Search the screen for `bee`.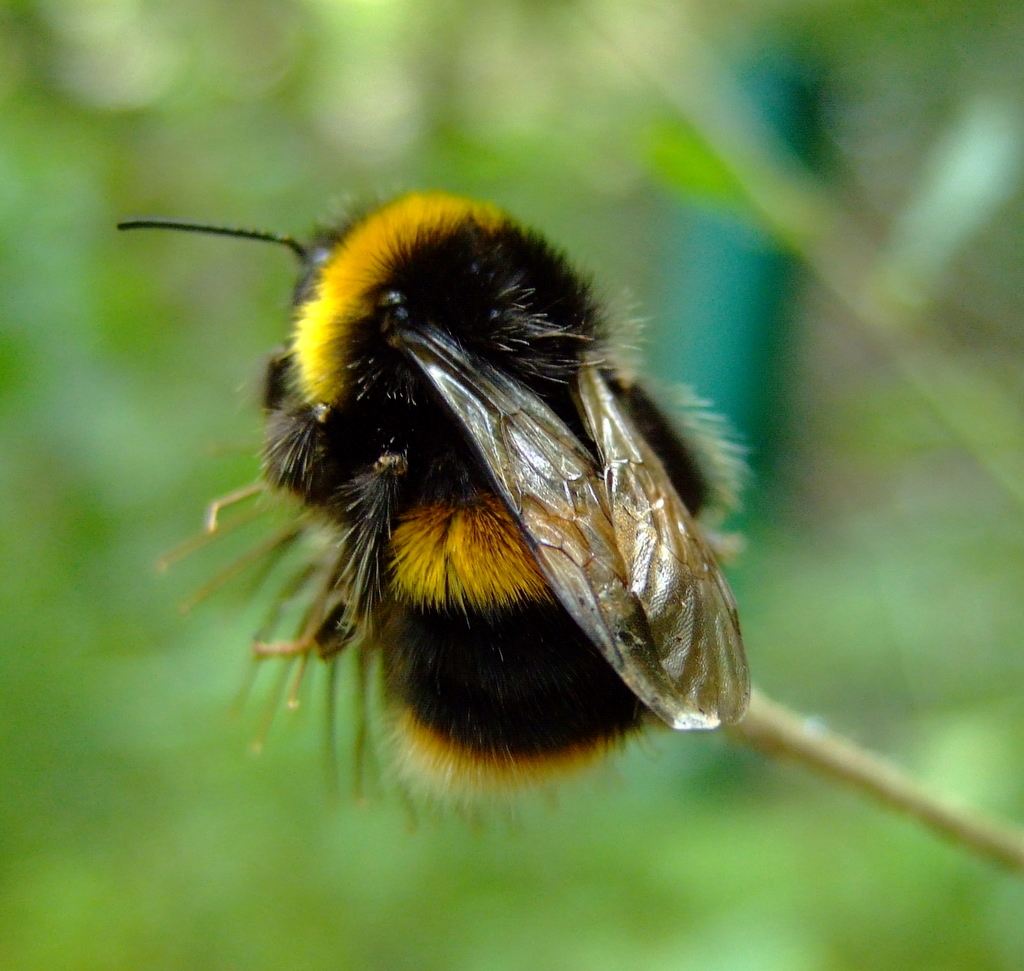
Found at detection(120, 219, 754, 826).
